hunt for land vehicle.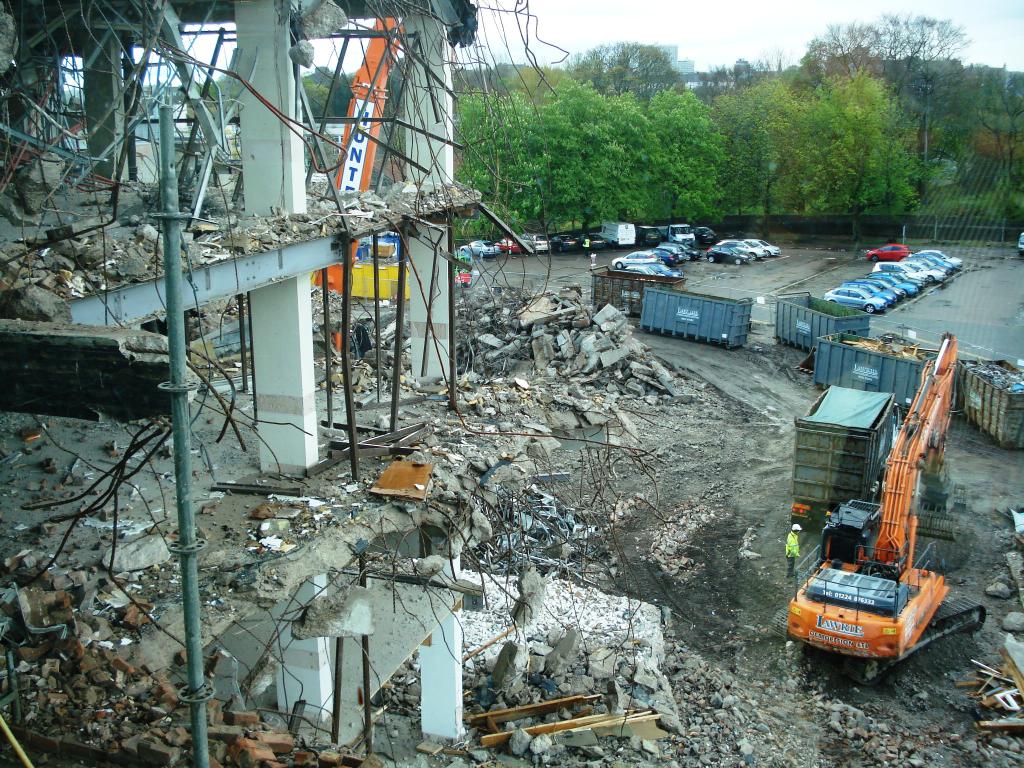
Hunted down at box(865, 241, 905, 258).
